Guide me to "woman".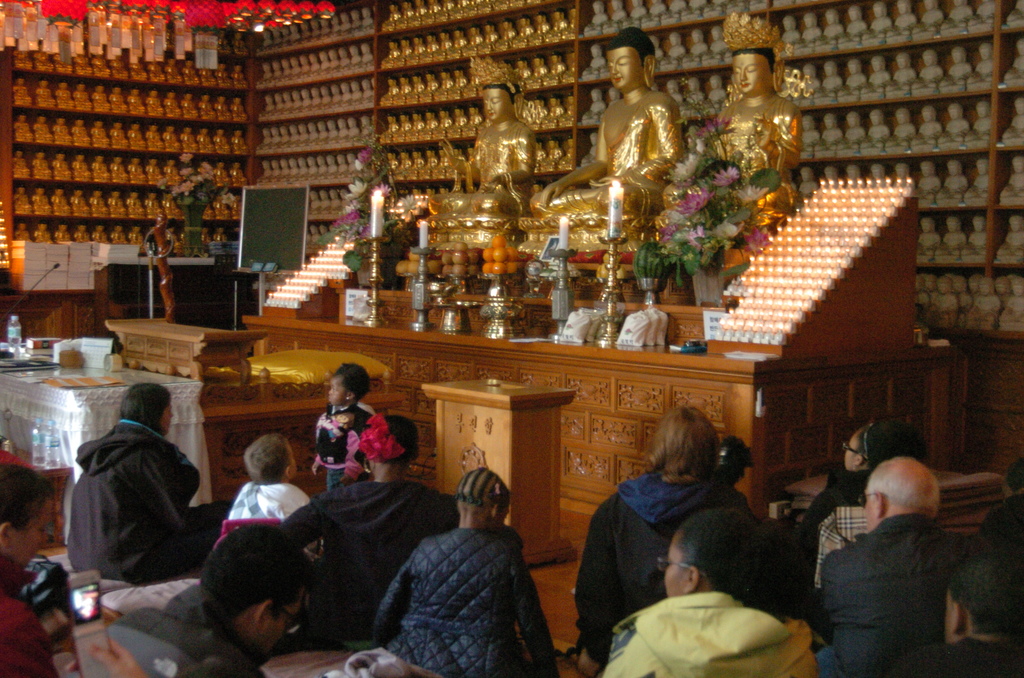
Guidance: left=268, top=414, right=460, bottom=654.
